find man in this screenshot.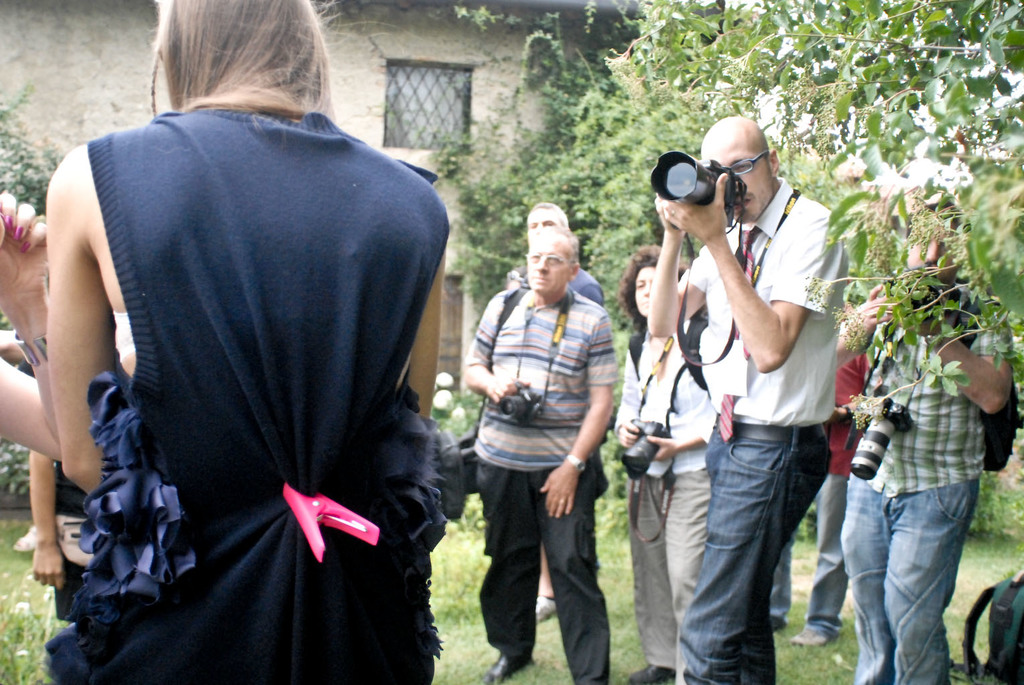
The bounding box for man is BBox(645, 112, 852, 684).
